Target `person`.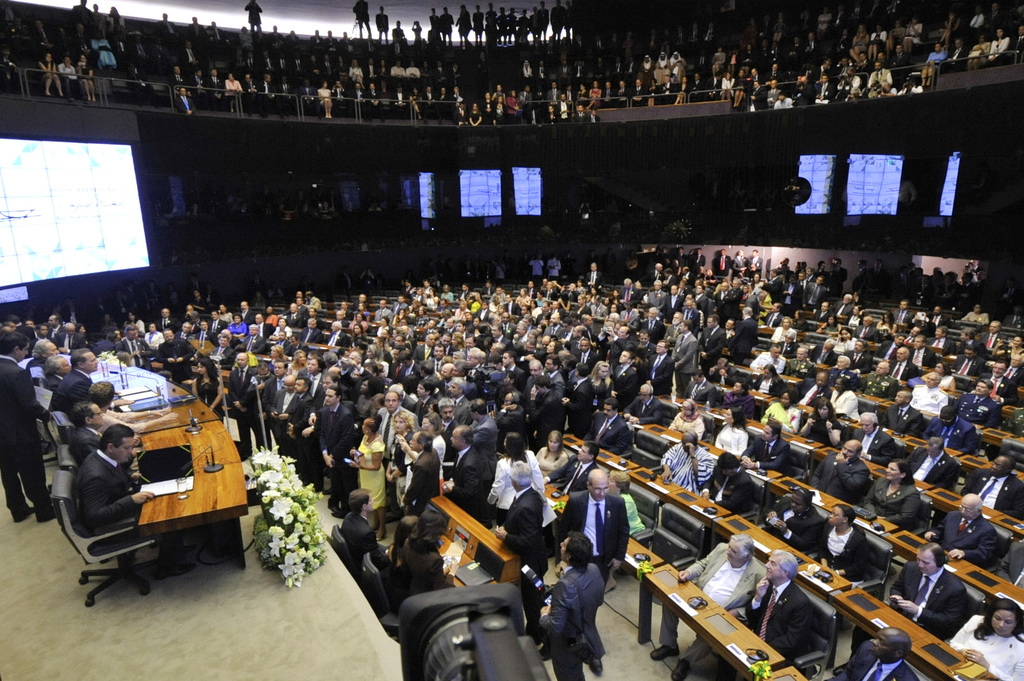
Target region: (x1=33, y1=326, x2=60, y2=376).
